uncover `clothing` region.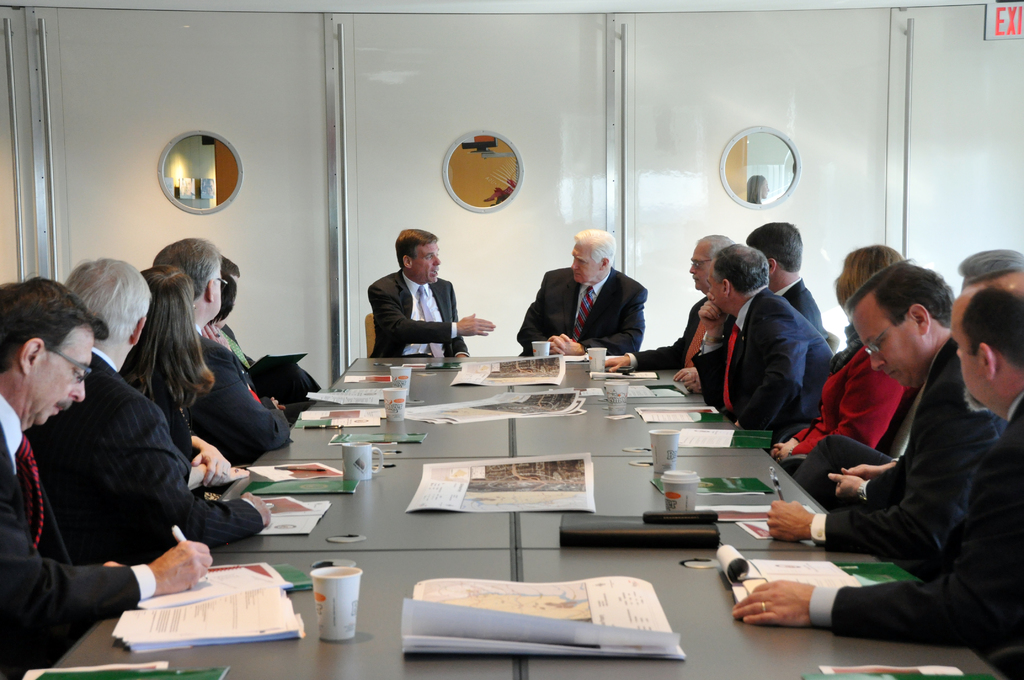
Uncovered: bbox=[774, 273, 829, 344].
